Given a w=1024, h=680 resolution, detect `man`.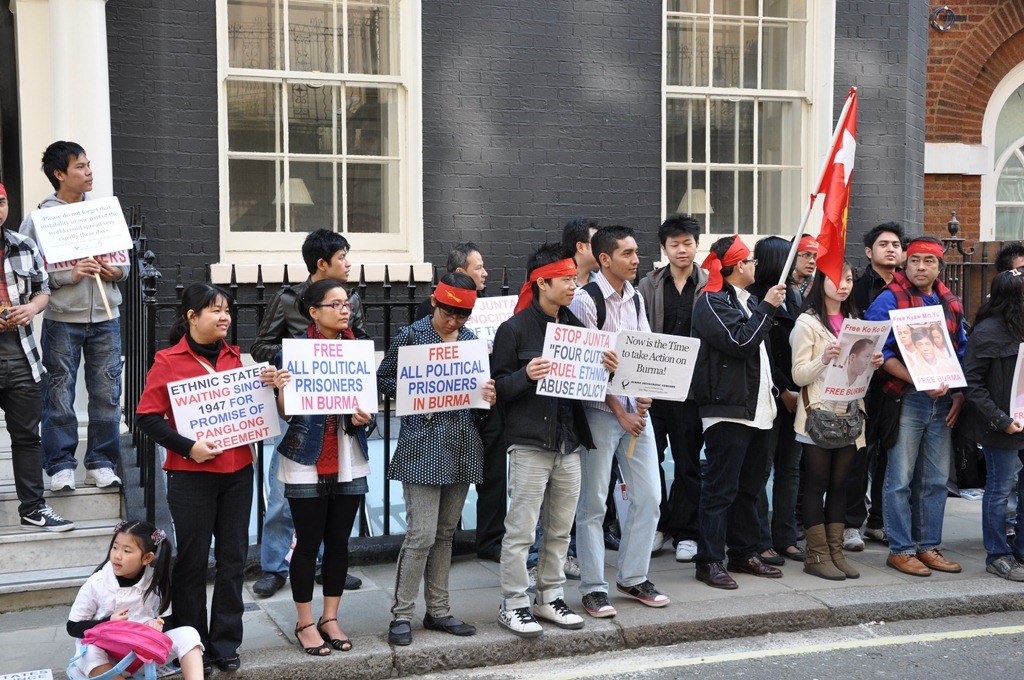
select_region(244, 232, 371, 599).
